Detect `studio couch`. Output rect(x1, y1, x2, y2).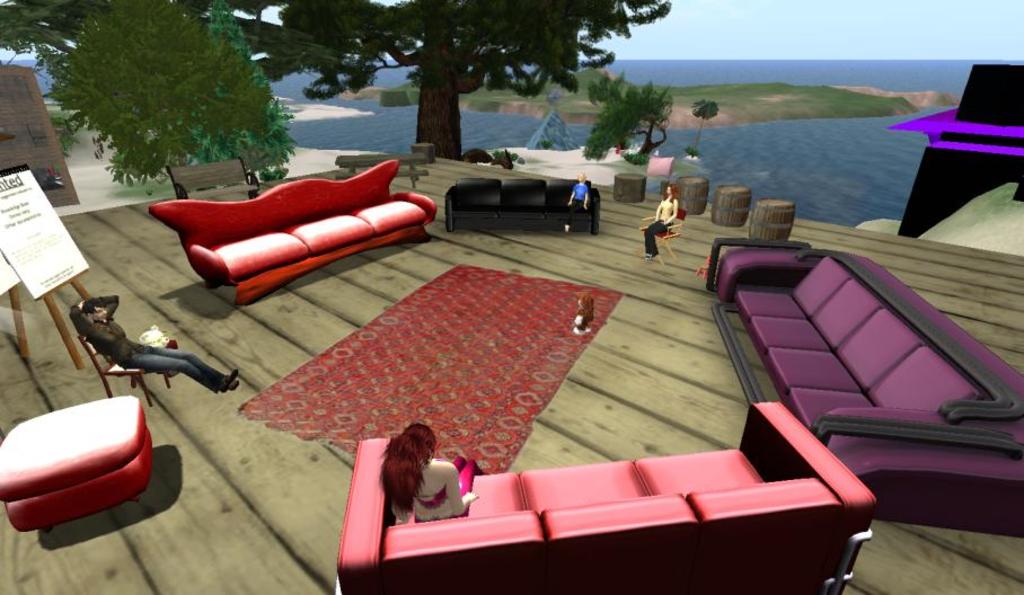
rect(444, 169, 595, 225).
